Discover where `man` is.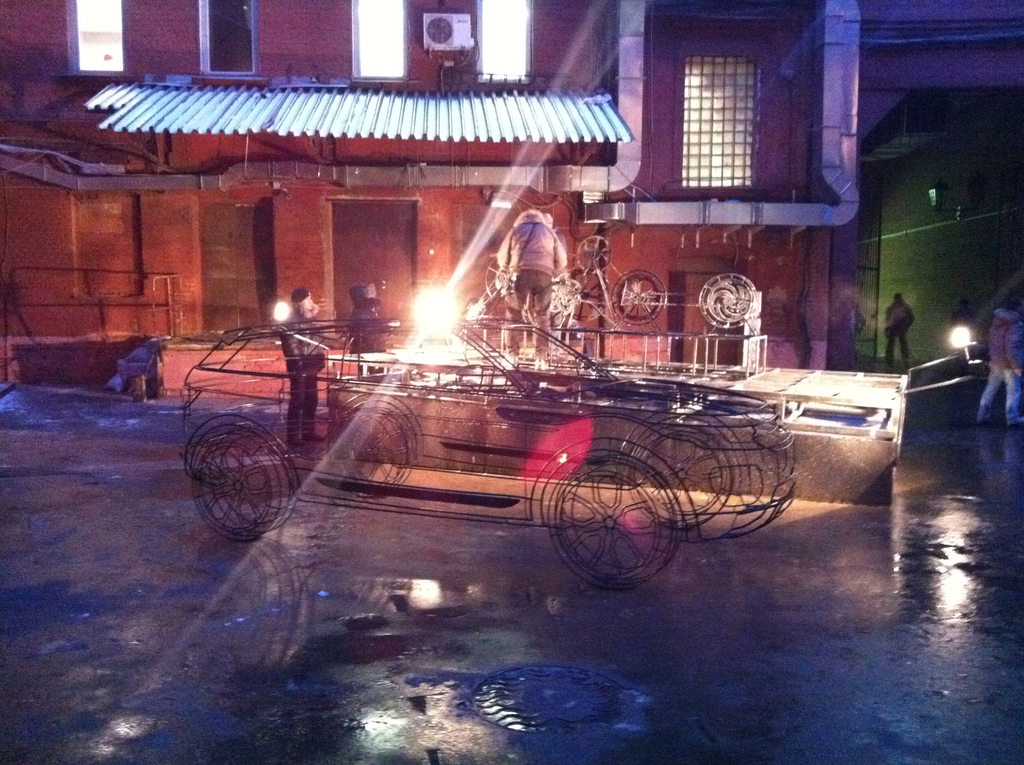
Discovered at rect(486, 172, 589, 350).
